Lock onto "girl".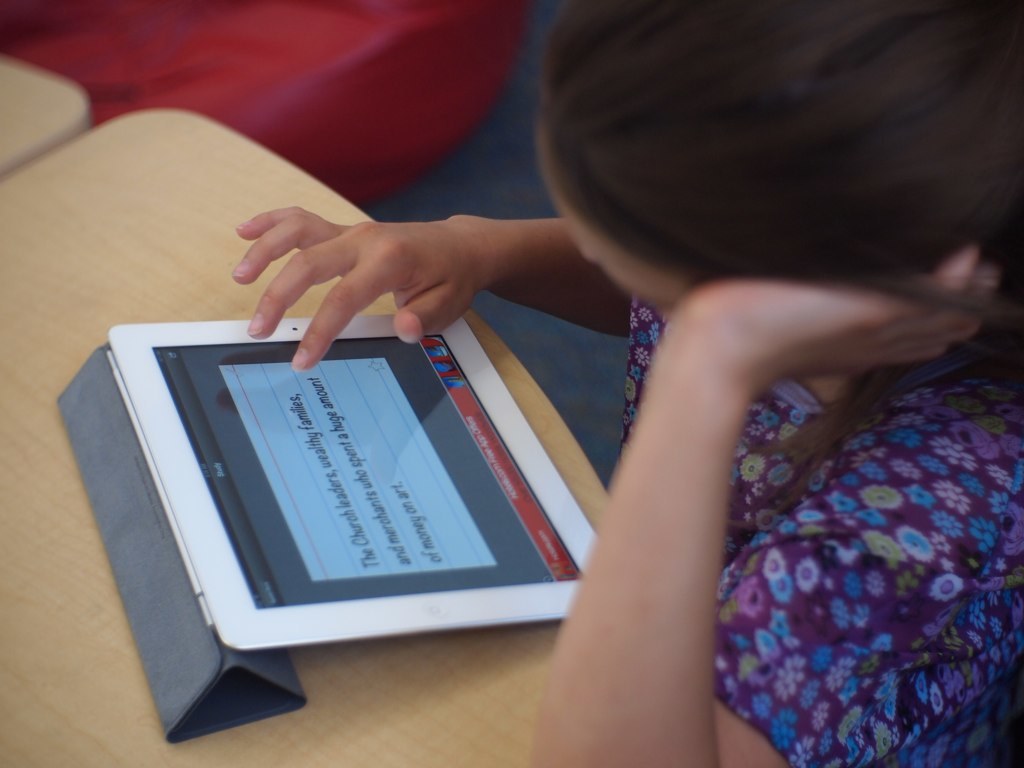
Locked: Rect(231, 0, 1023, 766).
